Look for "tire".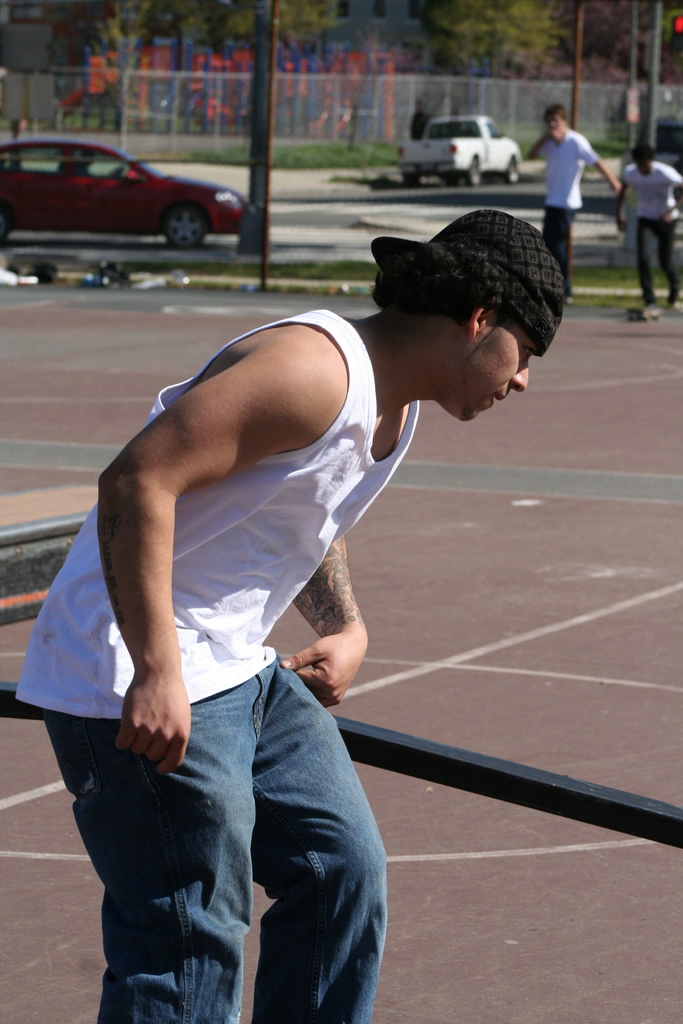
Found: rect(466, 159, 483, 183).
